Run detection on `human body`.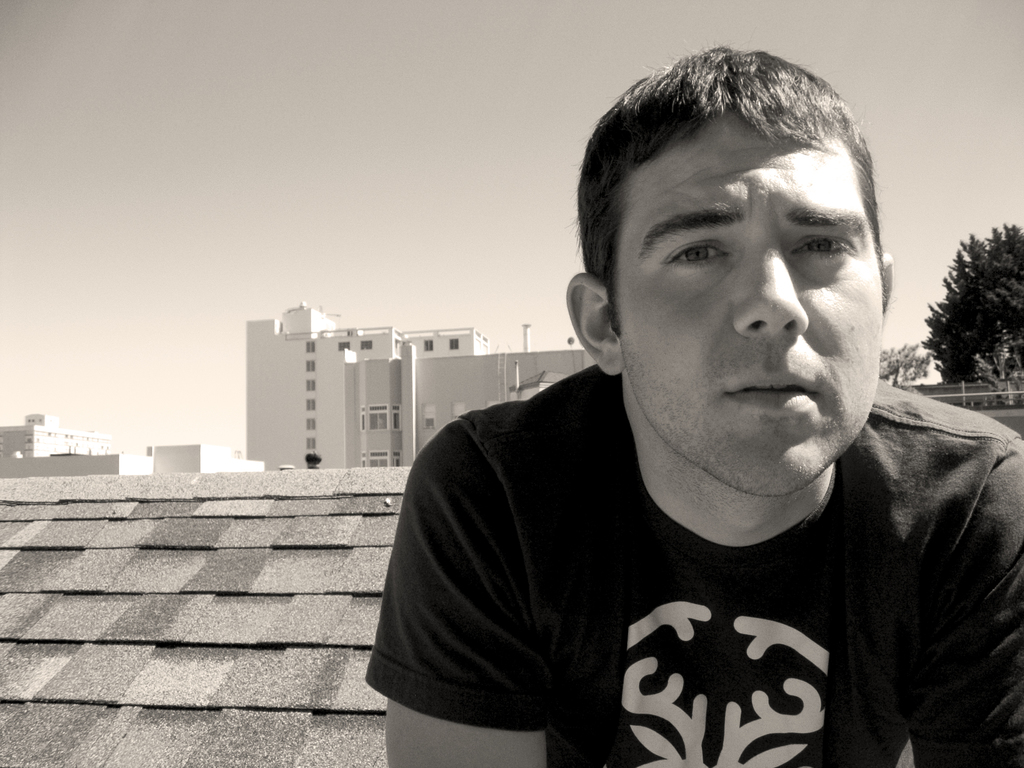
Result: locate(364, 42, 1023, 767).
